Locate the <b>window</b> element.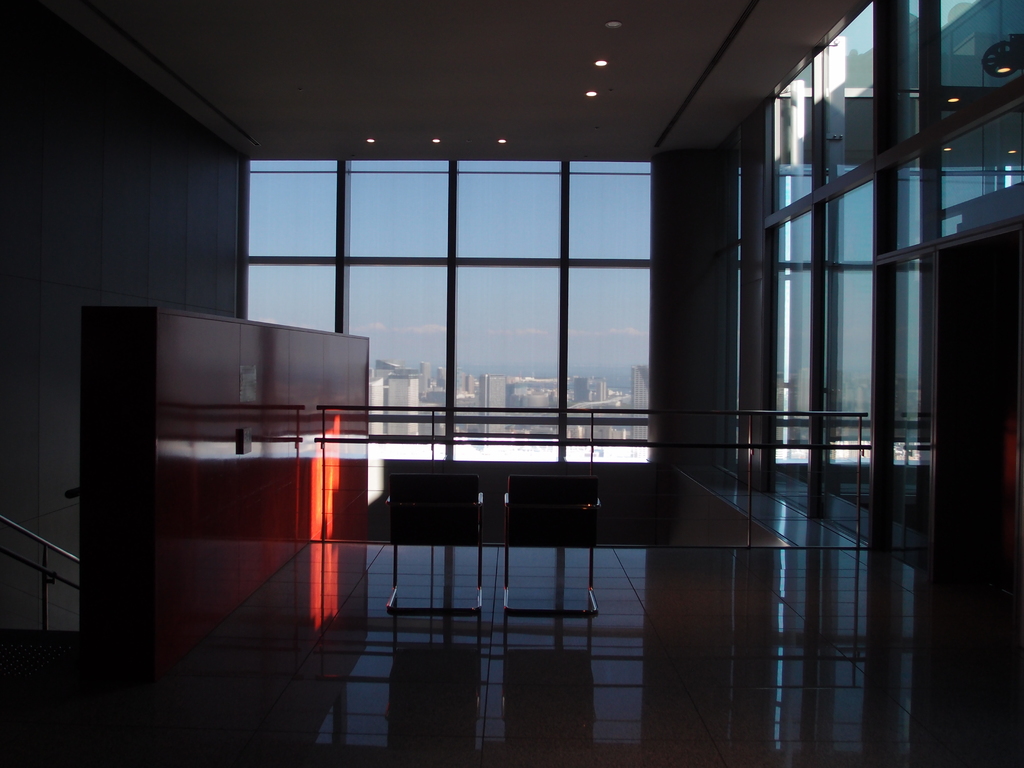
Element bbox: locate(220, 157, 664, 479).
